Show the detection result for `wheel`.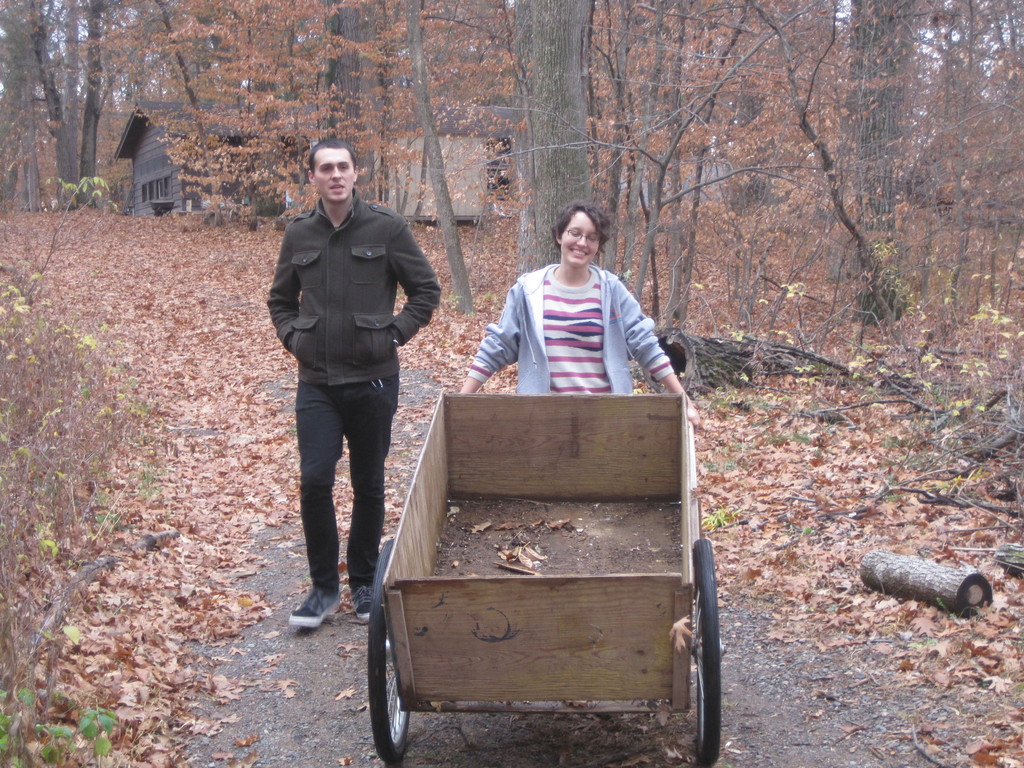
<region>369, 532, 419, 767</region>.
